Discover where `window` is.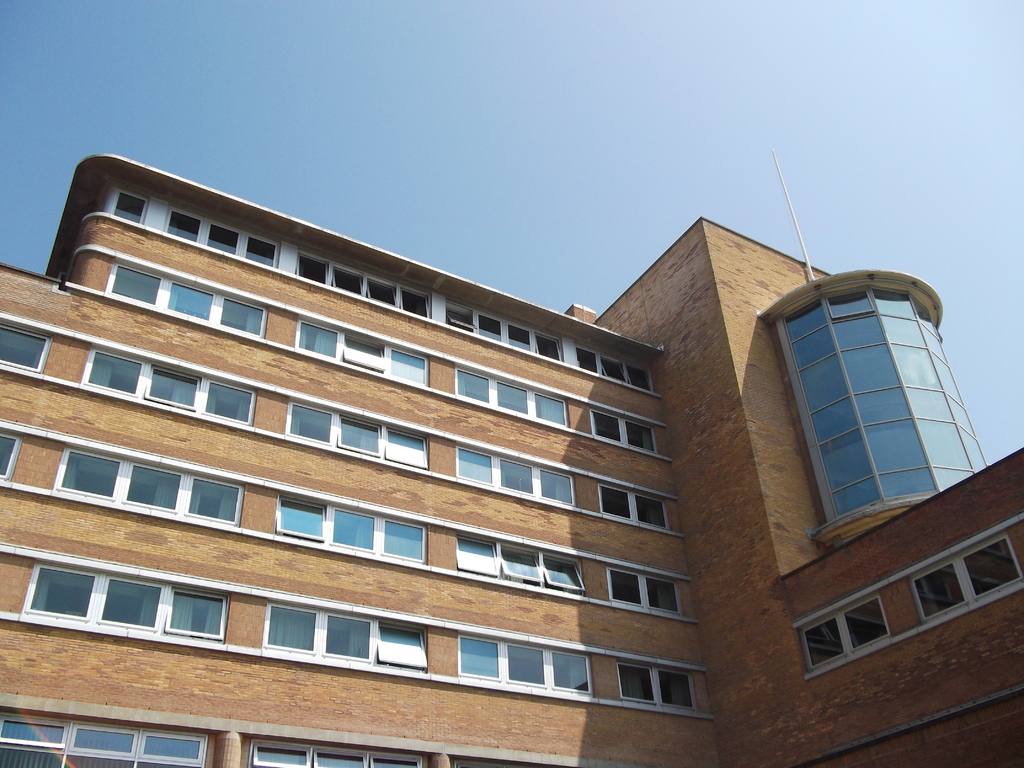
Discovered at left=787, top=559, right=980, bottom=680.
